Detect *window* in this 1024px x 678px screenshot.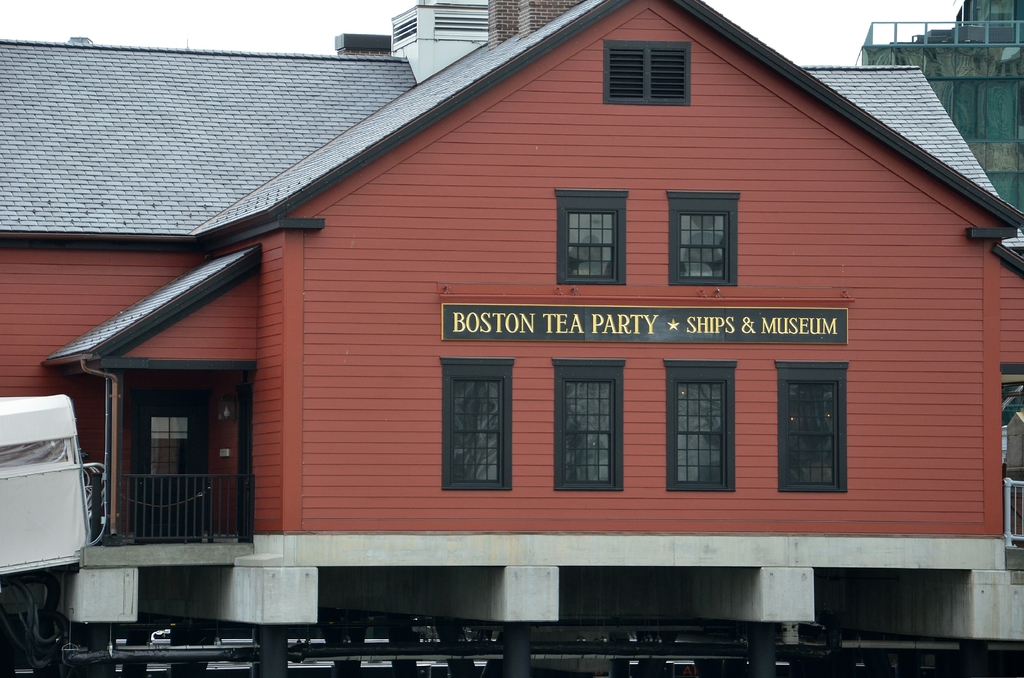
Detection: 676:200:732:281.
